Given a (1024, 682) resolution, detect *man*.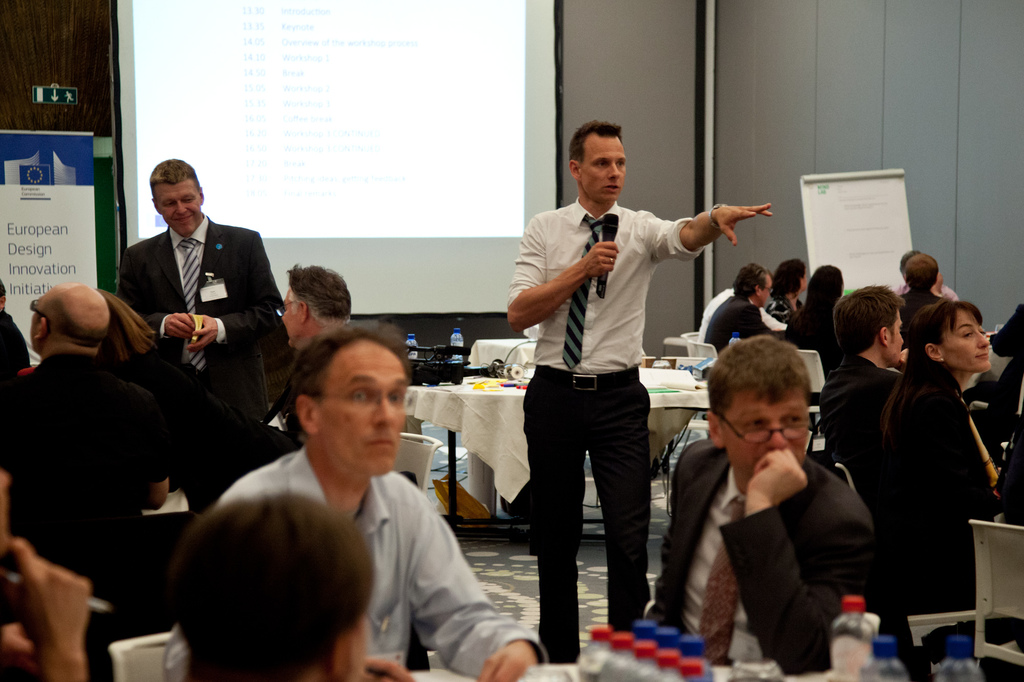
select_region(899, 257, 943, 324).
